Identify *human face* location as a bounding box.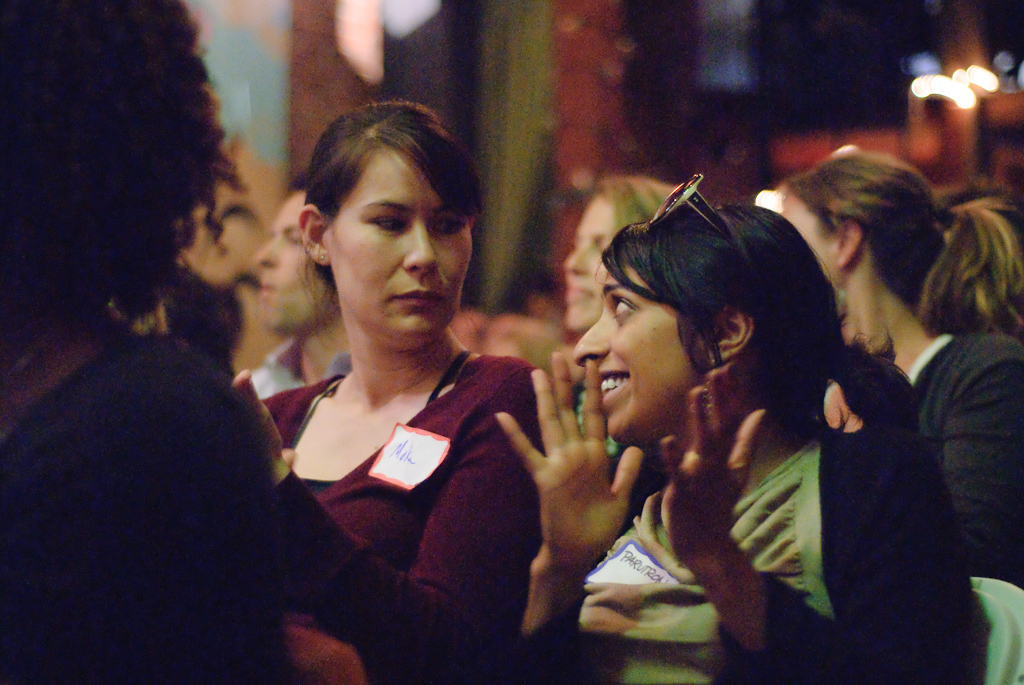
bbox=[327, 150, 474, 336].
